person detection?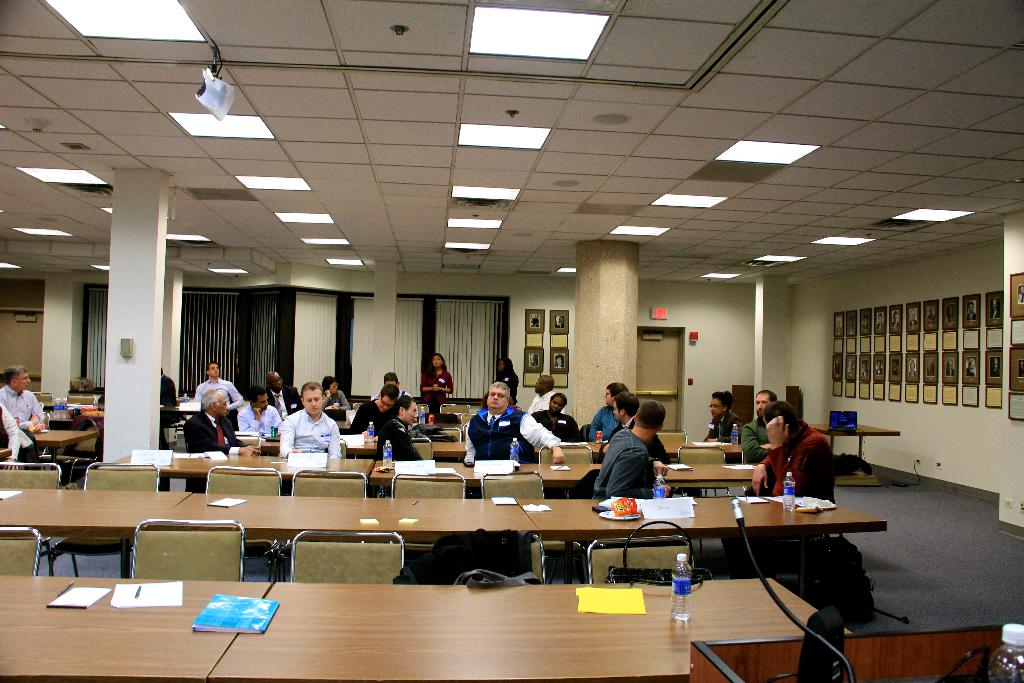
x1=158 y1=362 x2=186 y2=452
